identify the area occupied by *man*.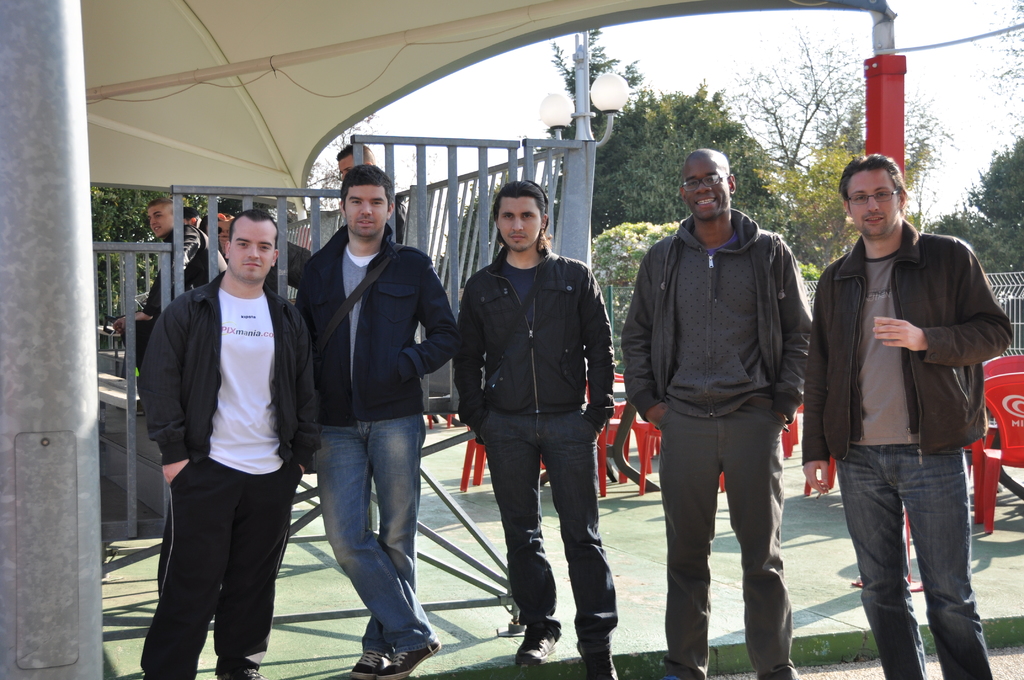
Area: l=785, t=147, r=1016, b=679.
